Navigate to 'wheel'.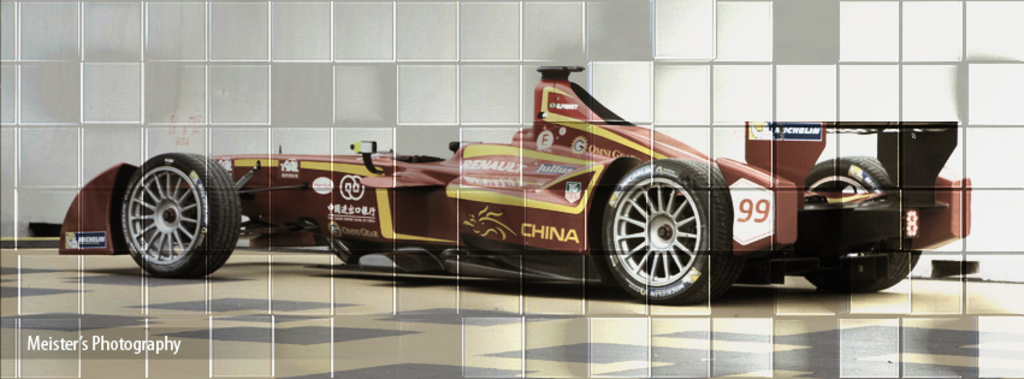
Navigation target: detection(123, 153, 239, 277).
